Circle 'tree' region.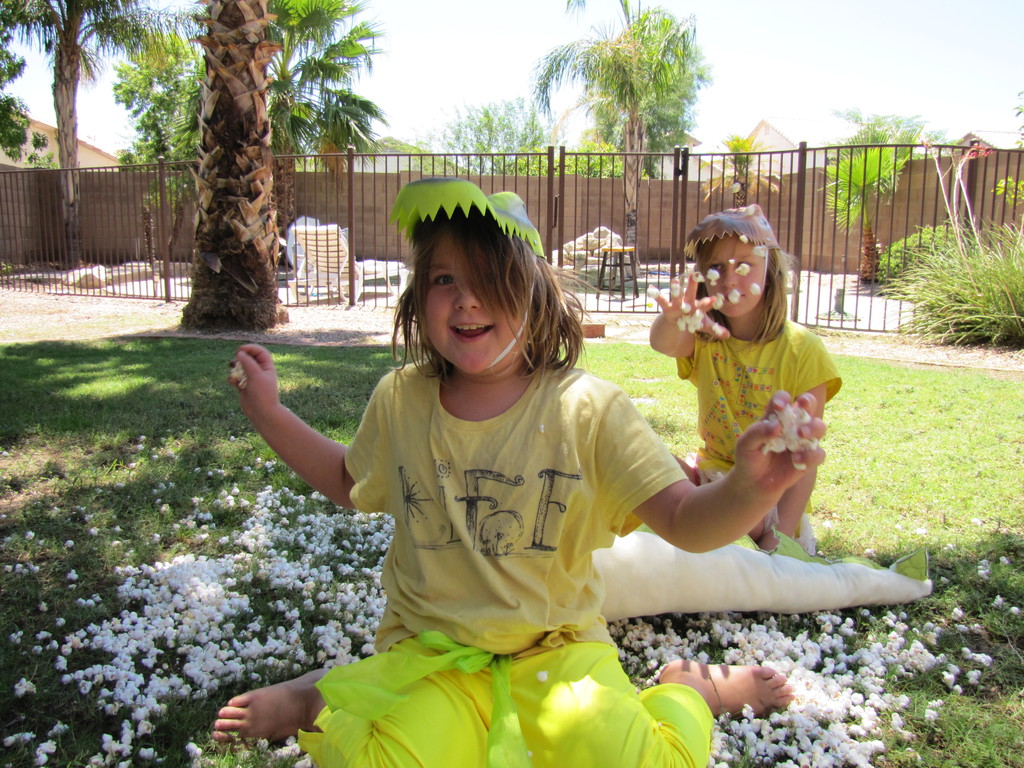
Region: (x1=163, y1=0, x2=388, y2=271).
